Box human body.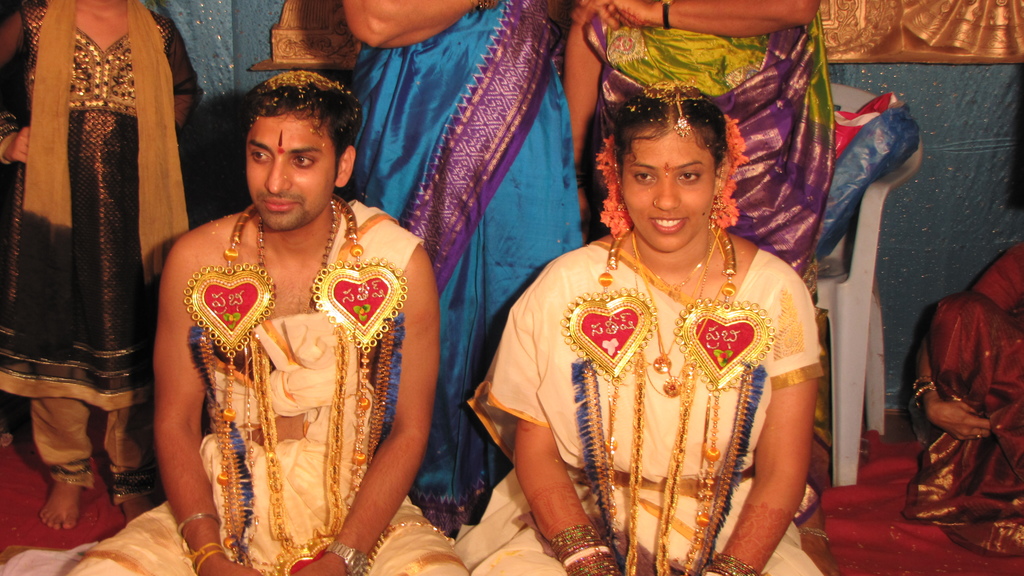
pyautogui.locateOnScreen(458, 83, 819, 575).
